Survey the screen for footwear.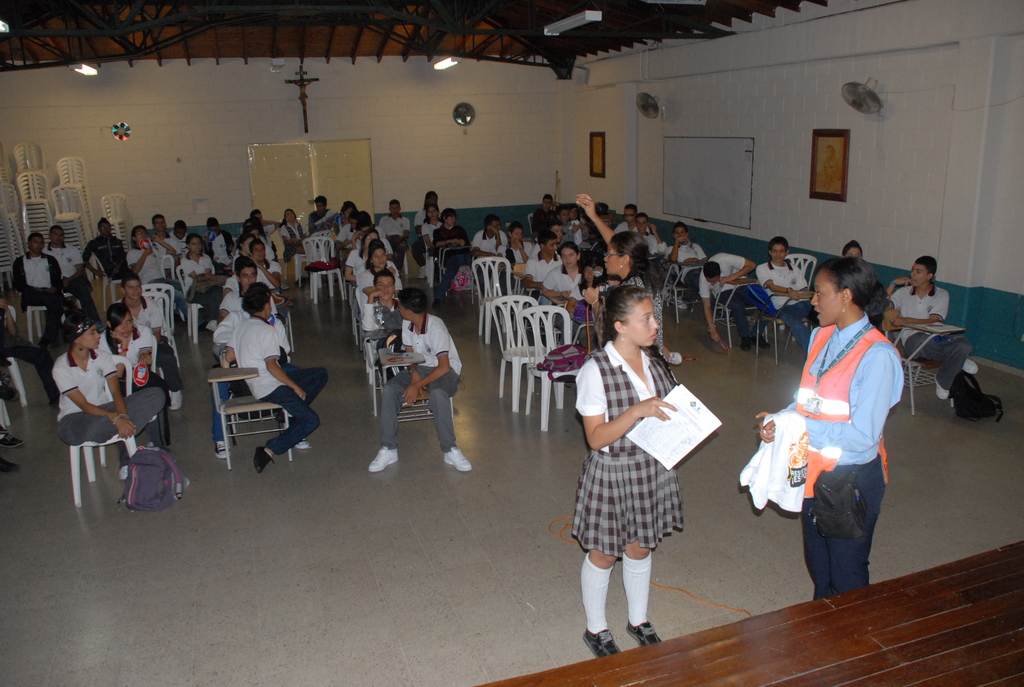
Survey found: 0/427/26/449.
